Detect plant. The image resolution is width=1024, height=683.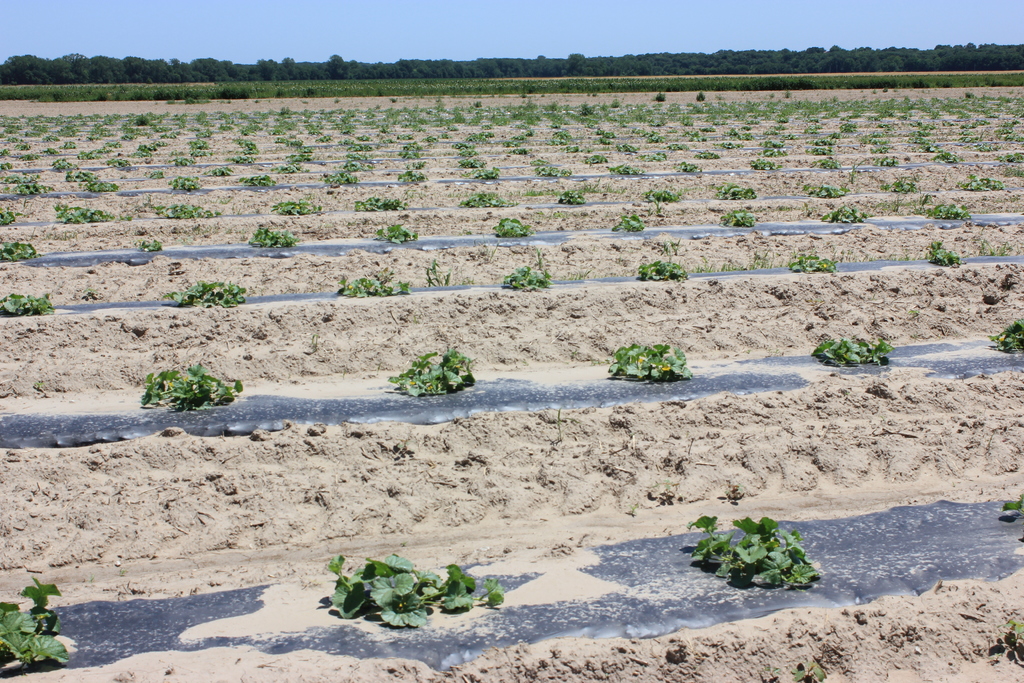
<region>399, 168, 423, 185</region>.
